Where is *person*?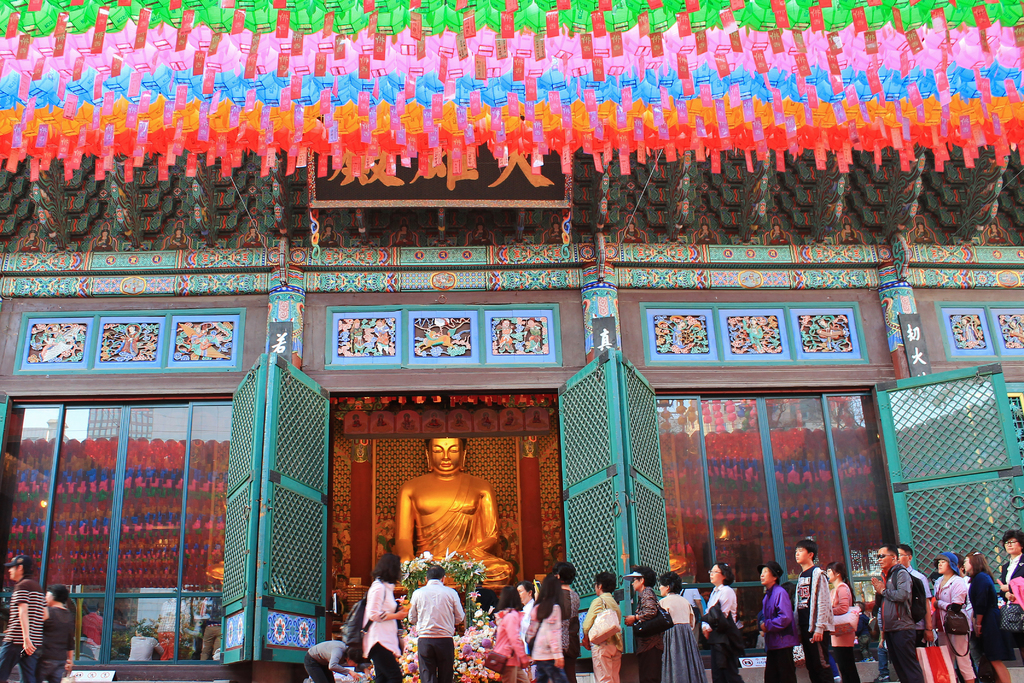
pyautogui.locateOnScreen(550, 562, 581, 682).
